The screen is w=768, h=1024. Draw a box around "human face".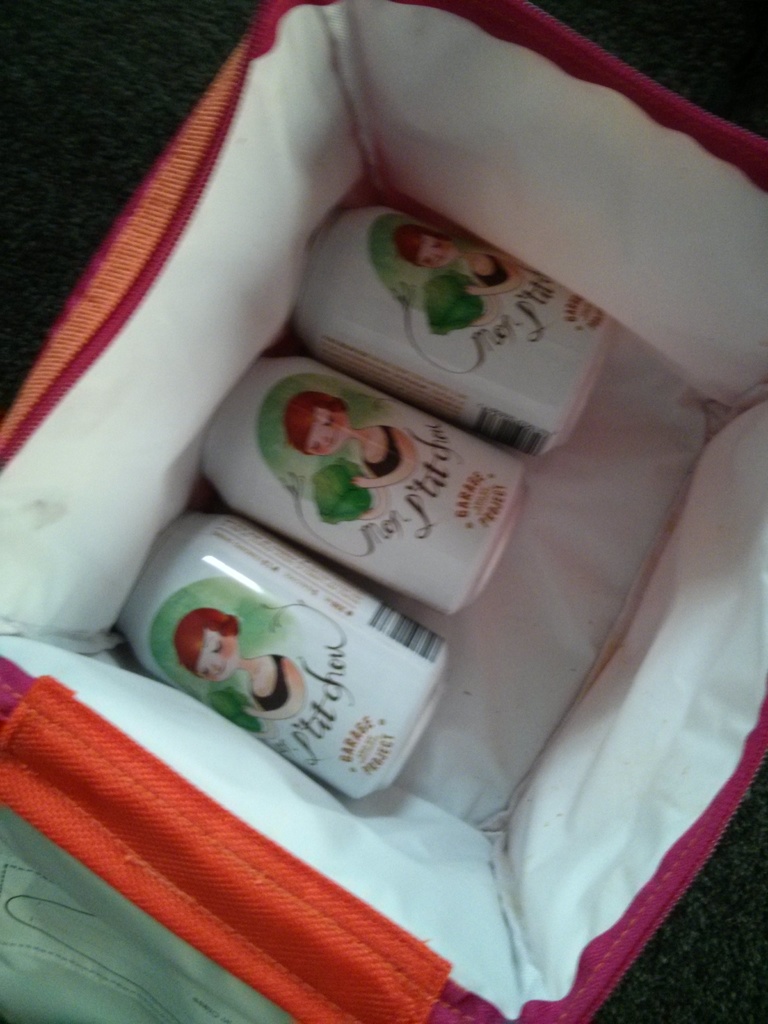
<box>193,629,237,683</box>.
